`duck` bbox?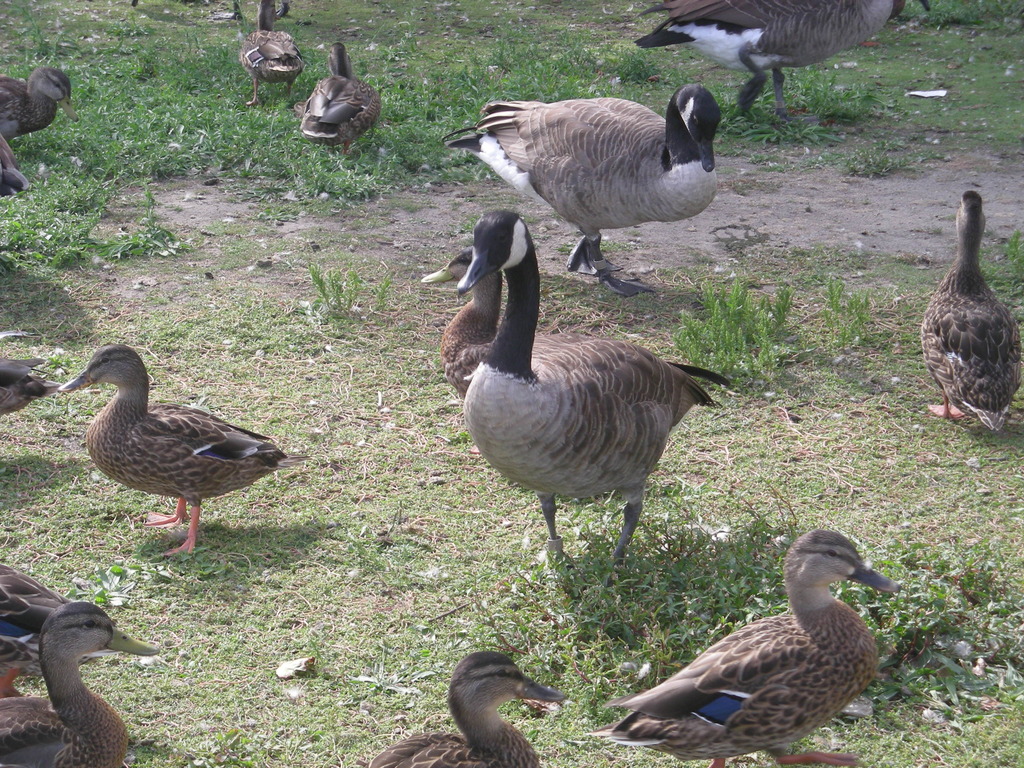
{"x1": 909, "y1": 184, "x2": 1023, "y2": 446}
